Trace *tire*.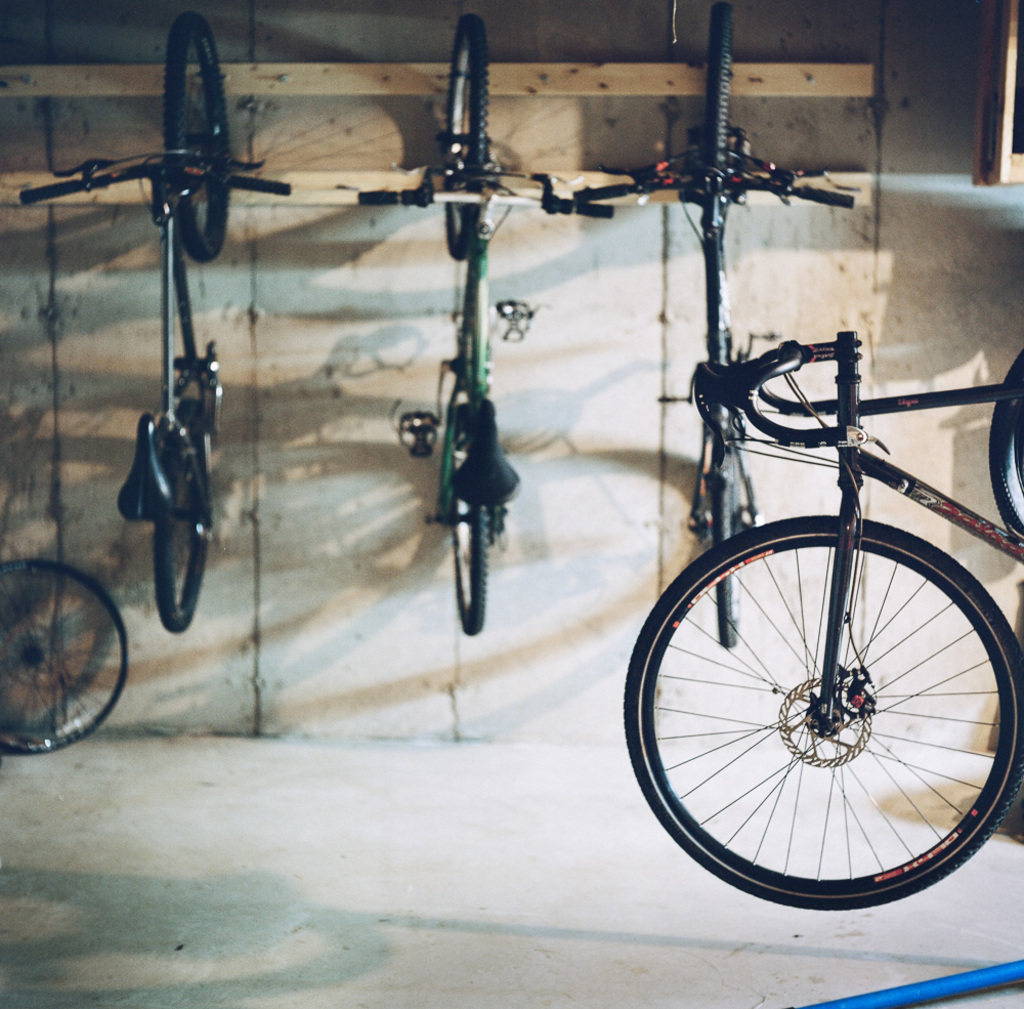
Traced to {"left": 692, "top": 1, "right": 746, "bottom": 192}.
